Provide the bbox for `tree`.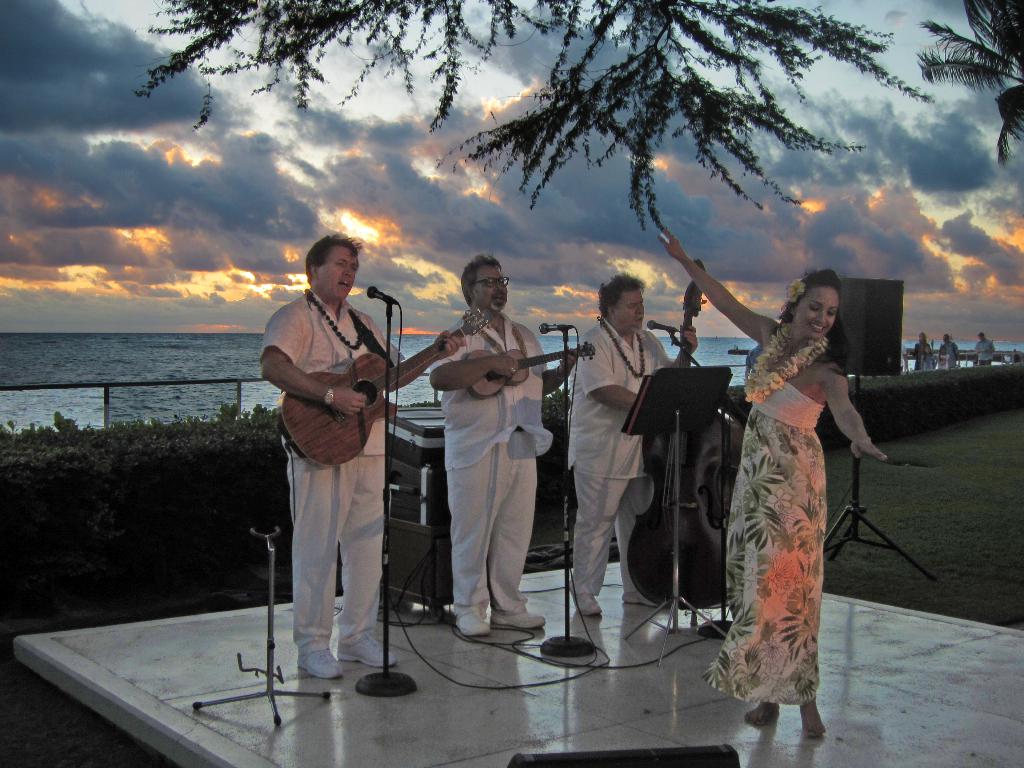
bbox=(135, 0, 940, 237).
